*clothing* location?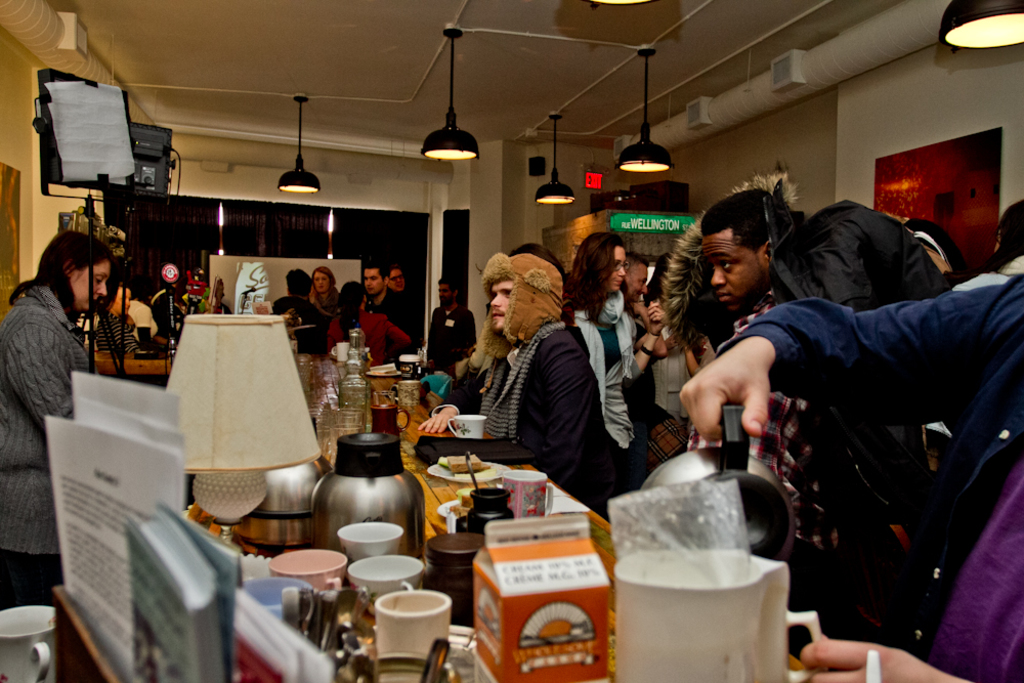
BBox(322, 310, 409, 372)
